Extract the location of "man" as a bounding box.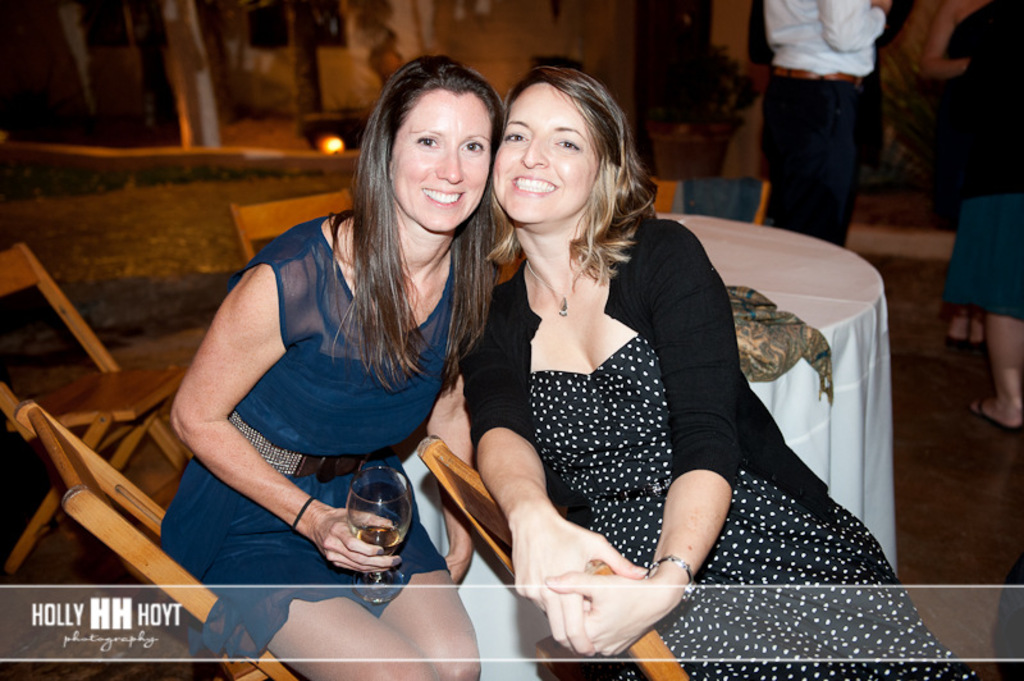
bbox=(759, 0, 895, 241).
